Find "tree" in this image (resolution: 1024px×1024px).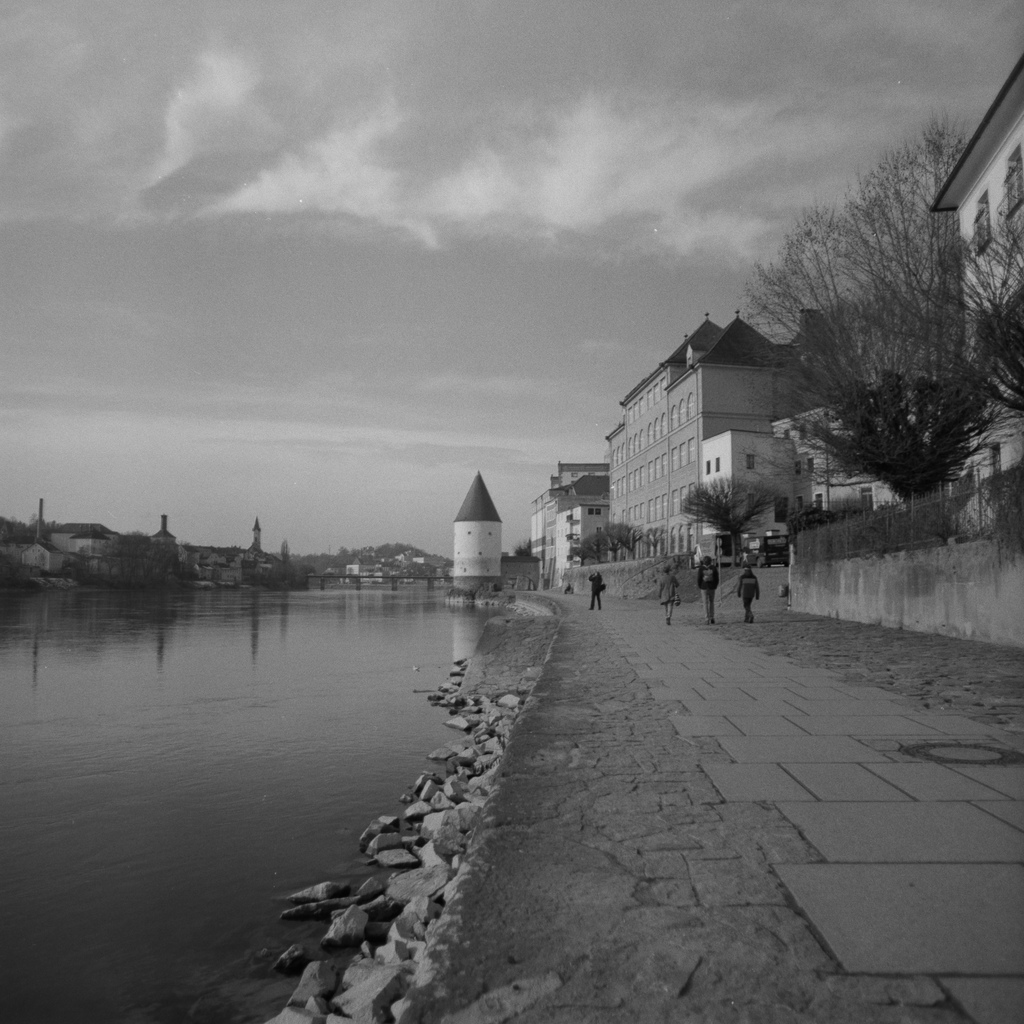
972, 273, 1023, 417.
